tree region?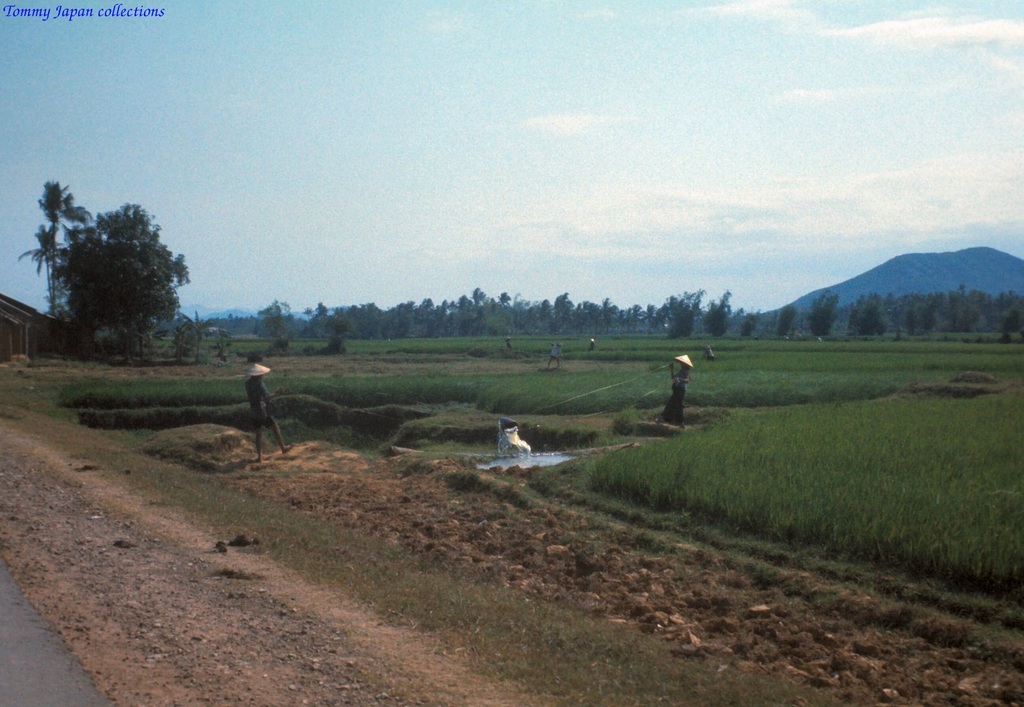
703/288/743/339
